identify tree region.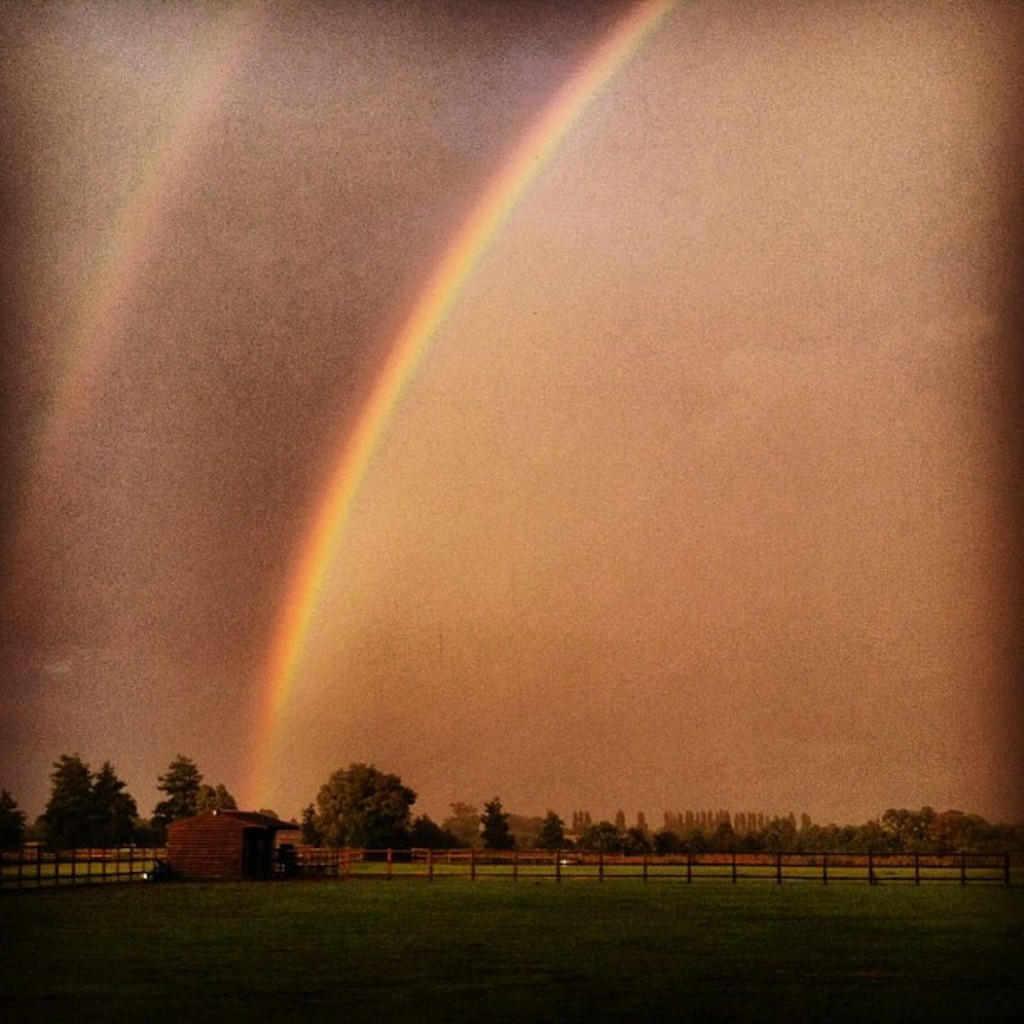
Region: Rect(253, 800, 288, 822).
